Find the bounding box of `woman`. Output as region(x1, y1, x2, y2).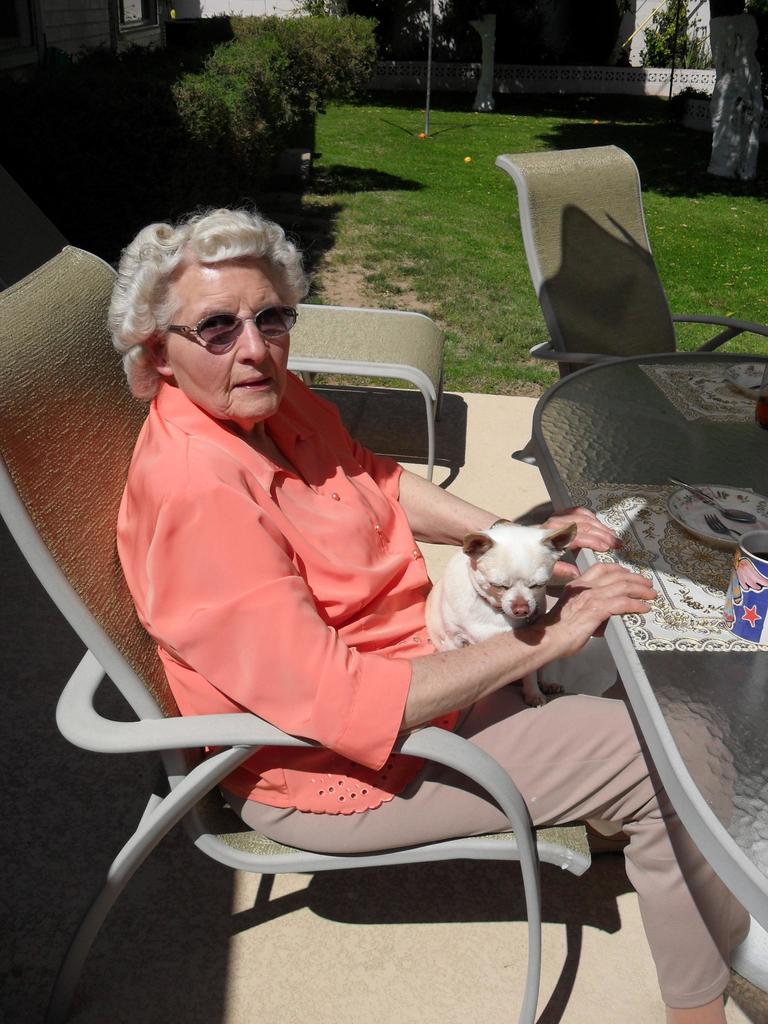
region(98, 206, 749, 1023).
